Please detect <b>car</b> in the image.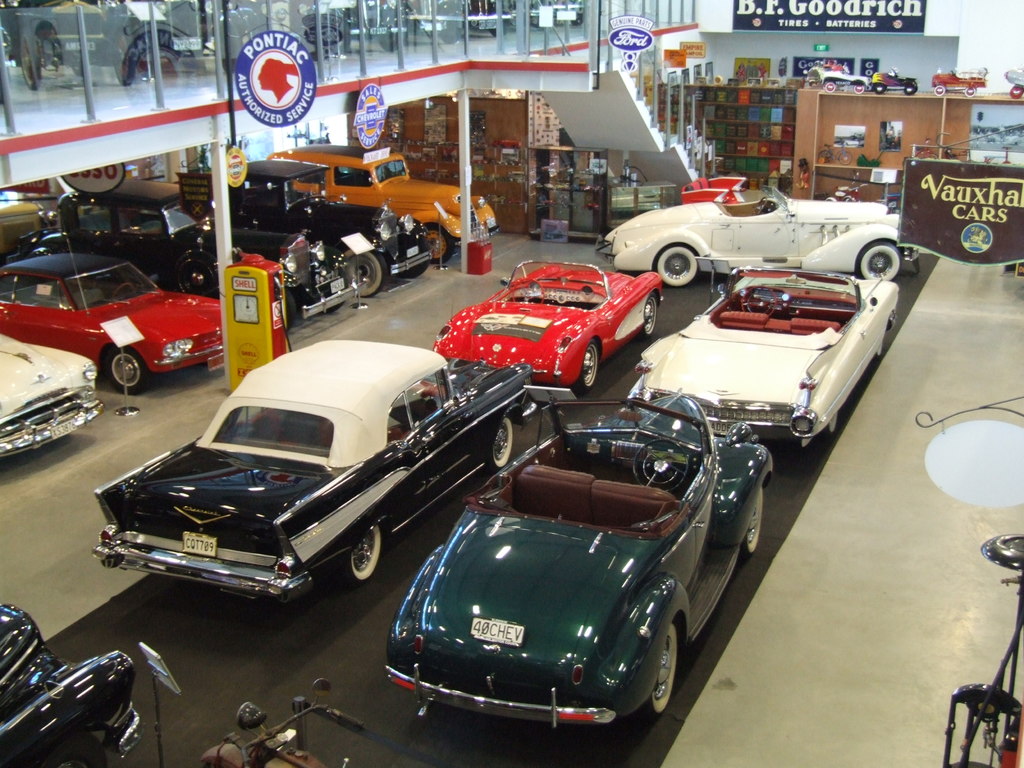
{"x1": 376, "y1": 384, "x2": 778, "y2": 740}.
